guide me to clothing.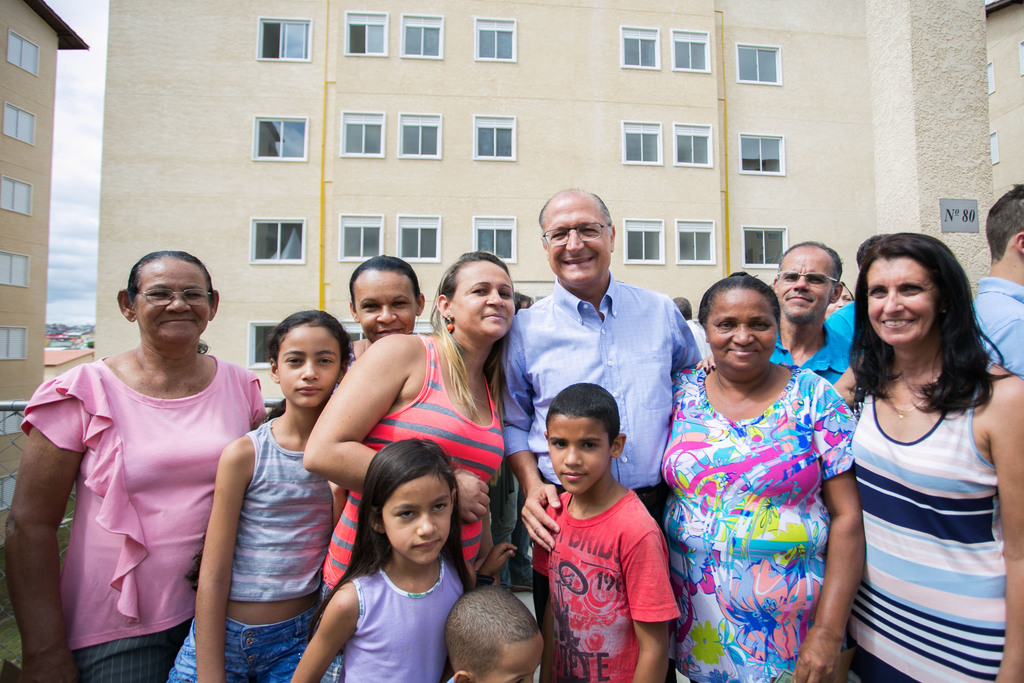
Guidance: [967,273,1023,386].
